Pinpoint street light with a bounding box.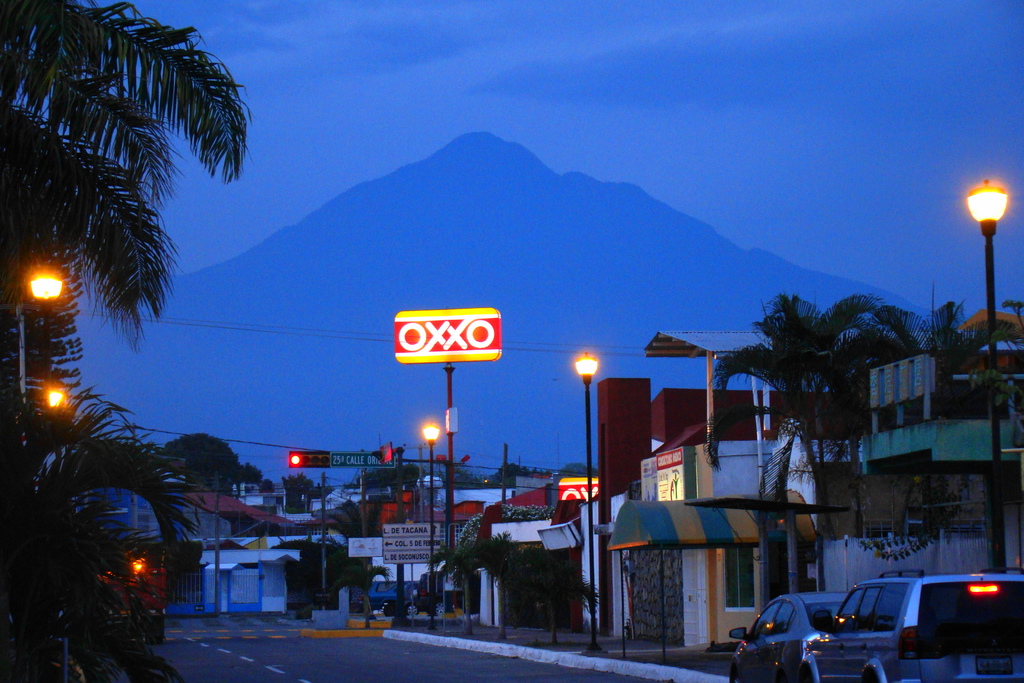
[x1=952, y1=127, x2=1023, y2=347].
